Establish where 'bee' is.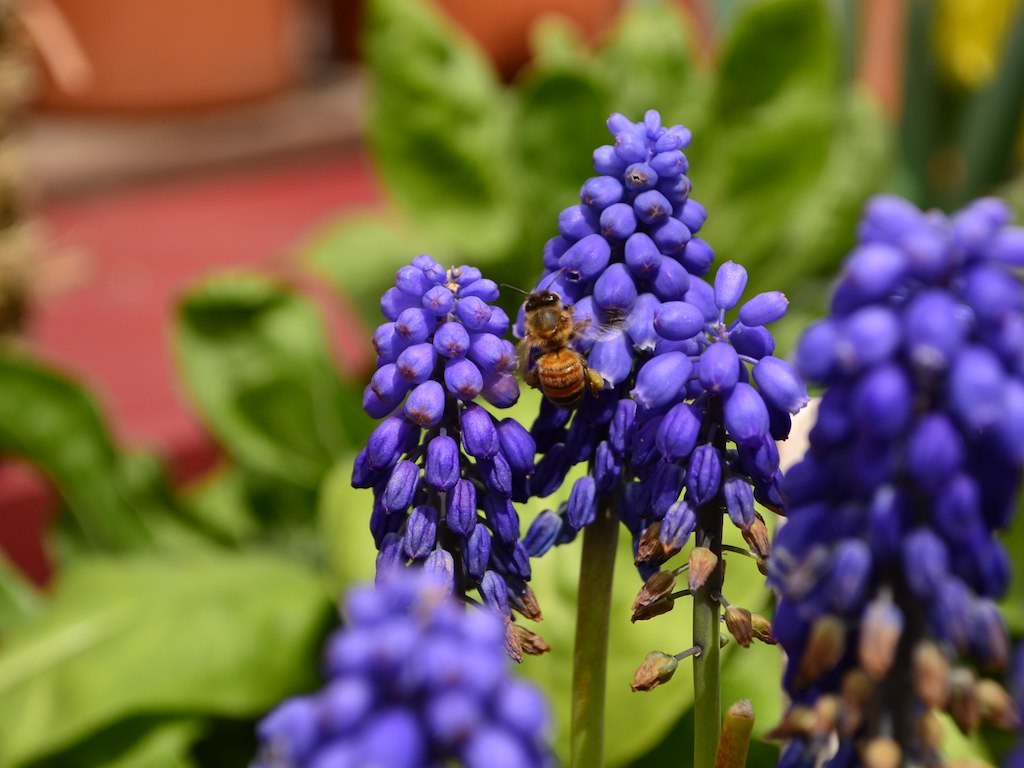
Established at (515,294,601,428).
